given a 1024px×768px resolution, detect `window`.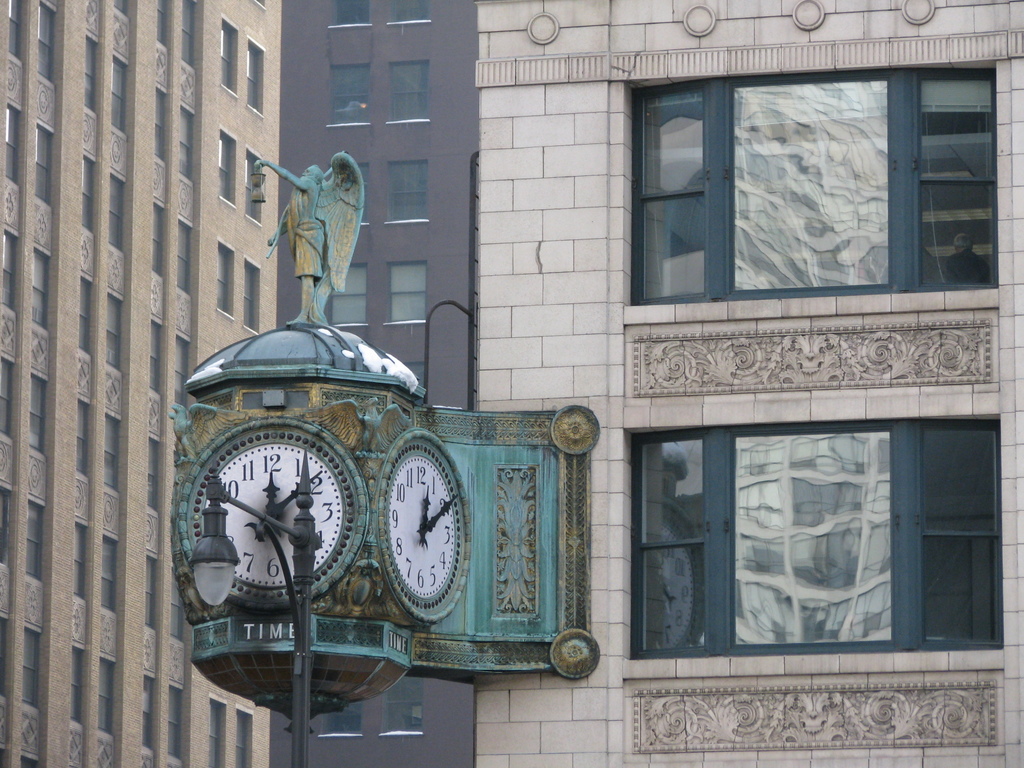
{"x1": 388, "y1": 58, "x2": 429, "y2": 123}.
